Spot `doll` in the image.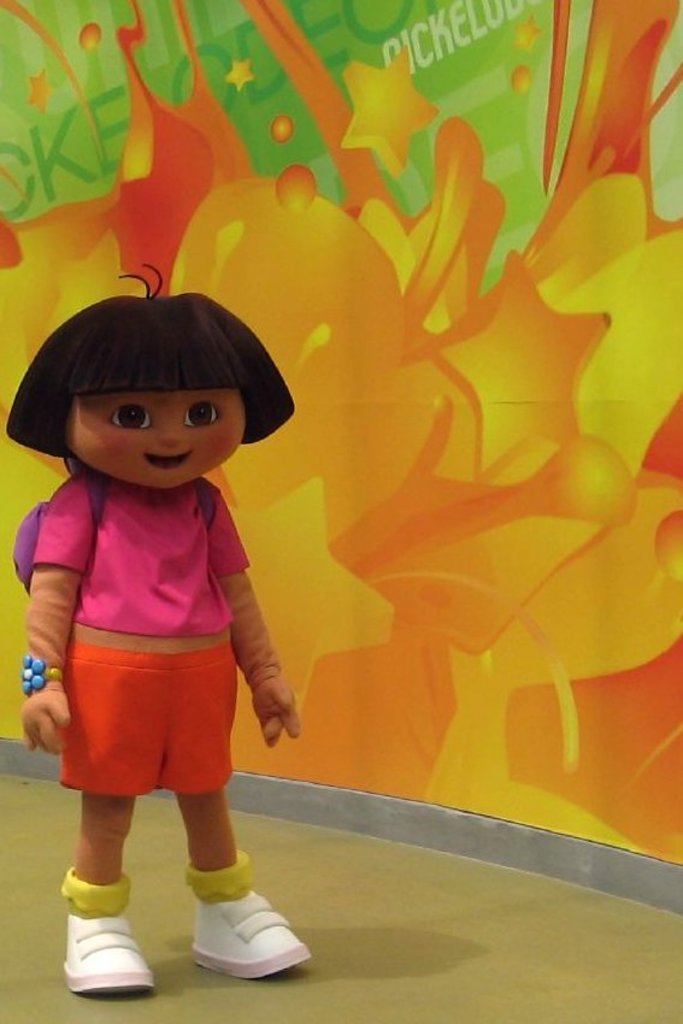
`doll` found at 0, 246, 313, 990.
